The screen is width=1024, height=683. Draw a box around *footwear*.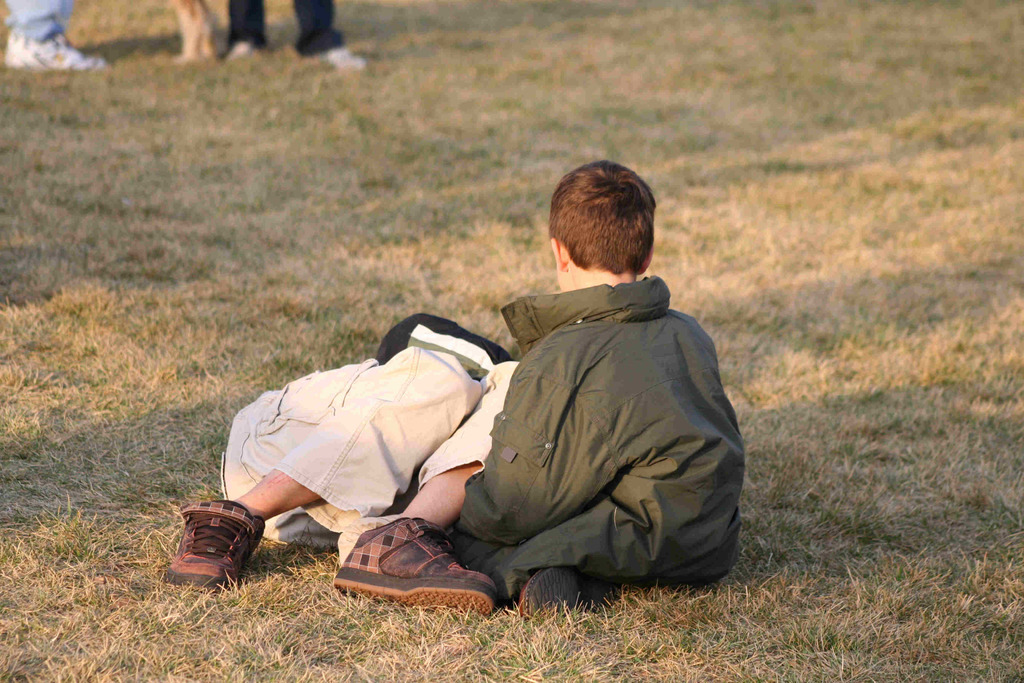
rect(304, 502, 507, 615).
